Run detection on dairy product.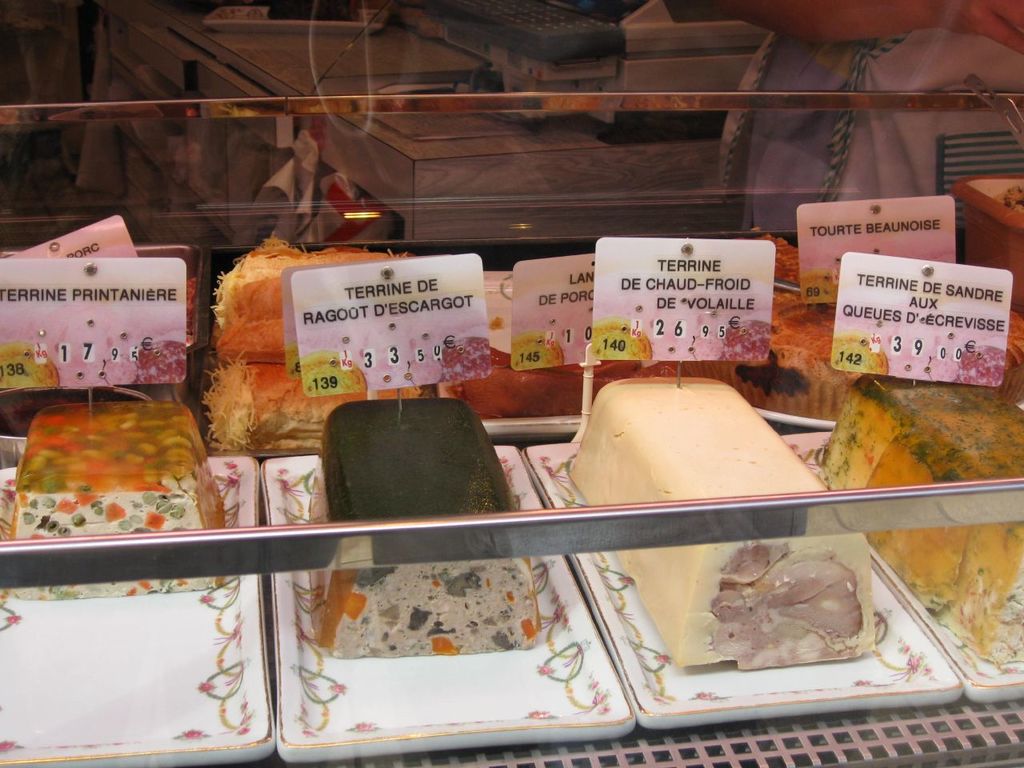
Result: l=565, t=370, r=815, b=529.
